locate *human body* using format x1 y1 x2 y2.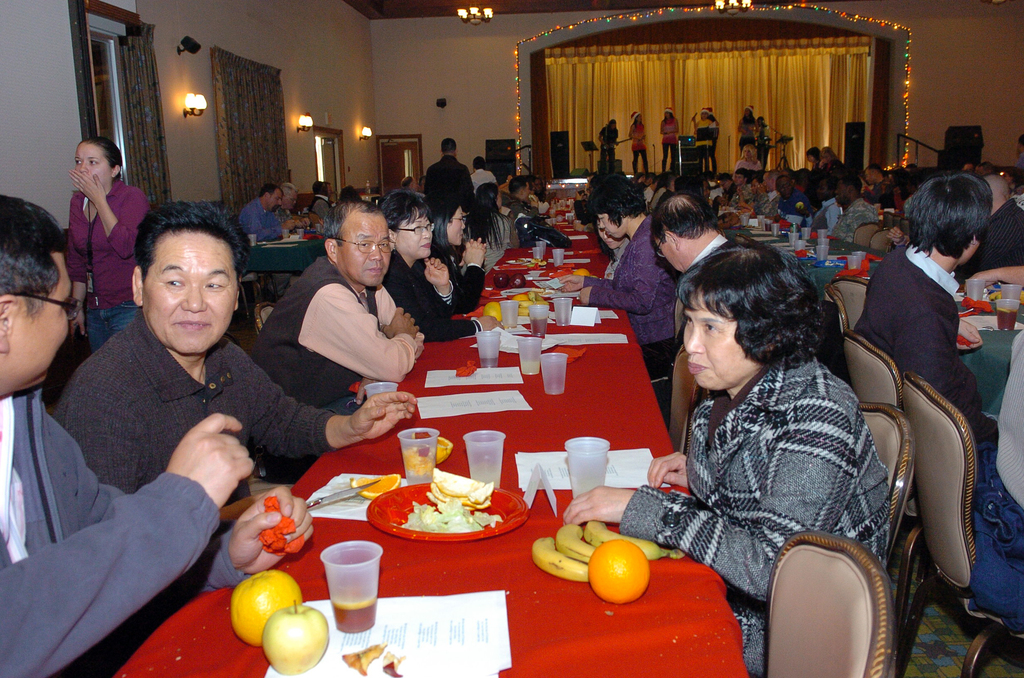
757 126 774 168.
